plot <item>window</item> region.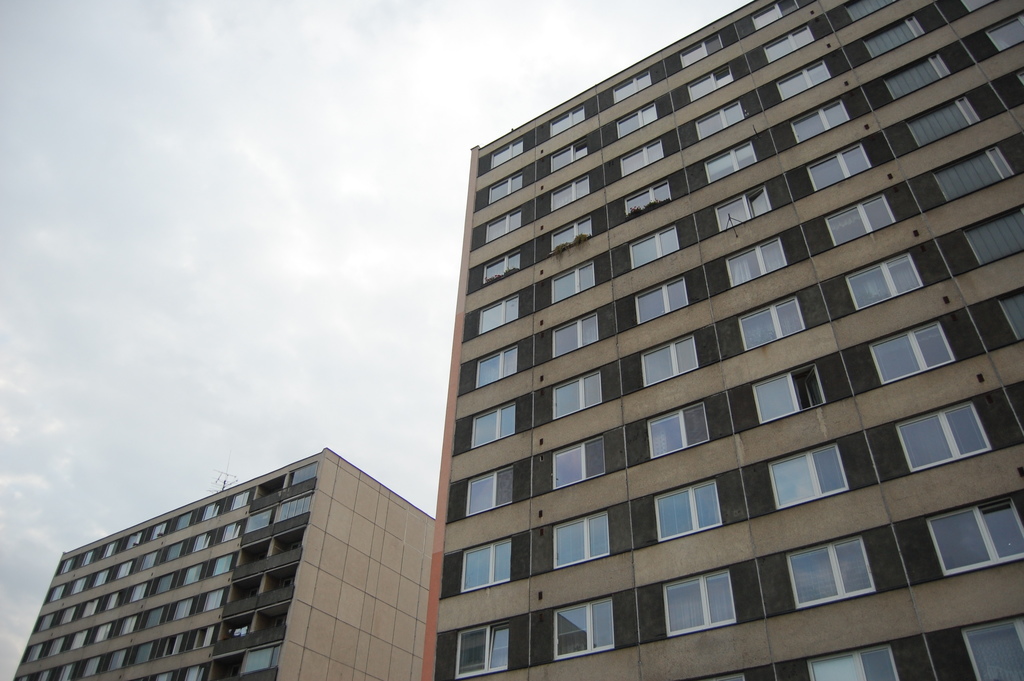
Plotted at {"x1": 884, "y1": 53, "x2": 947, "y2": 98}.
